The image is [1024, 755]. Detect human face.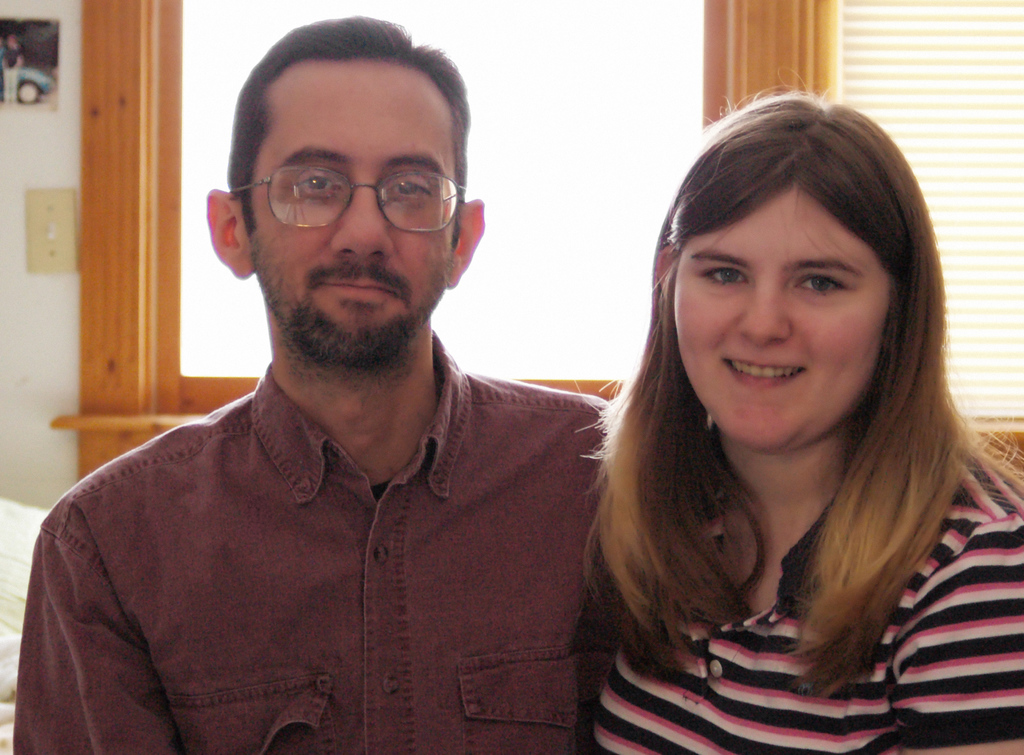
Detection: [left=671, top=188, right=886, bottom=449].
